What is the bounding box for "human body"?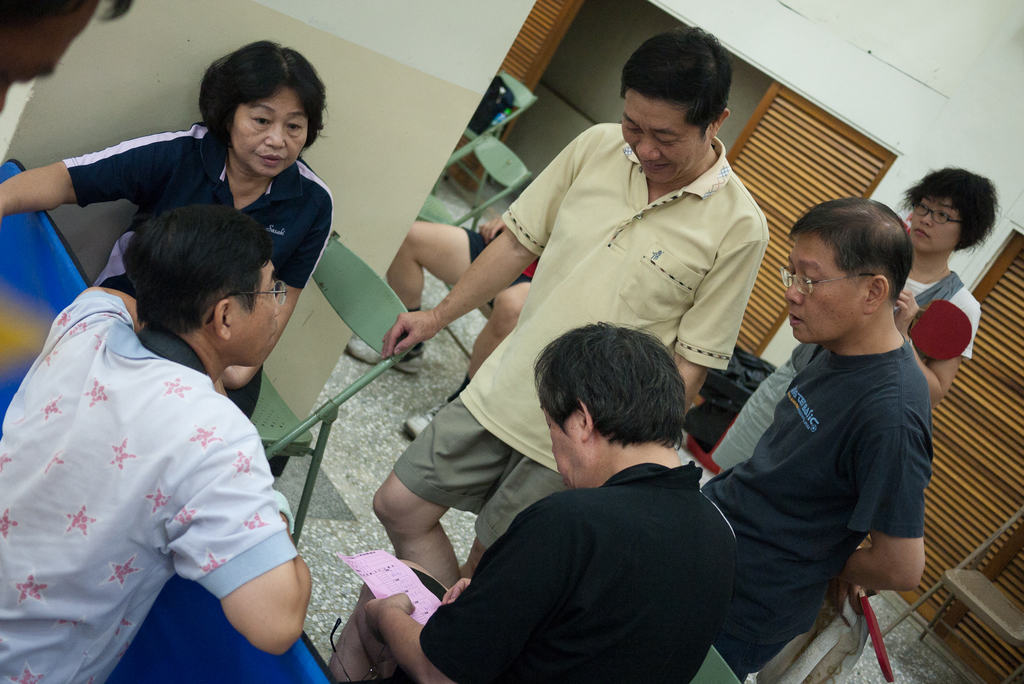
left=696, top=188, right=942, bottom=683.
